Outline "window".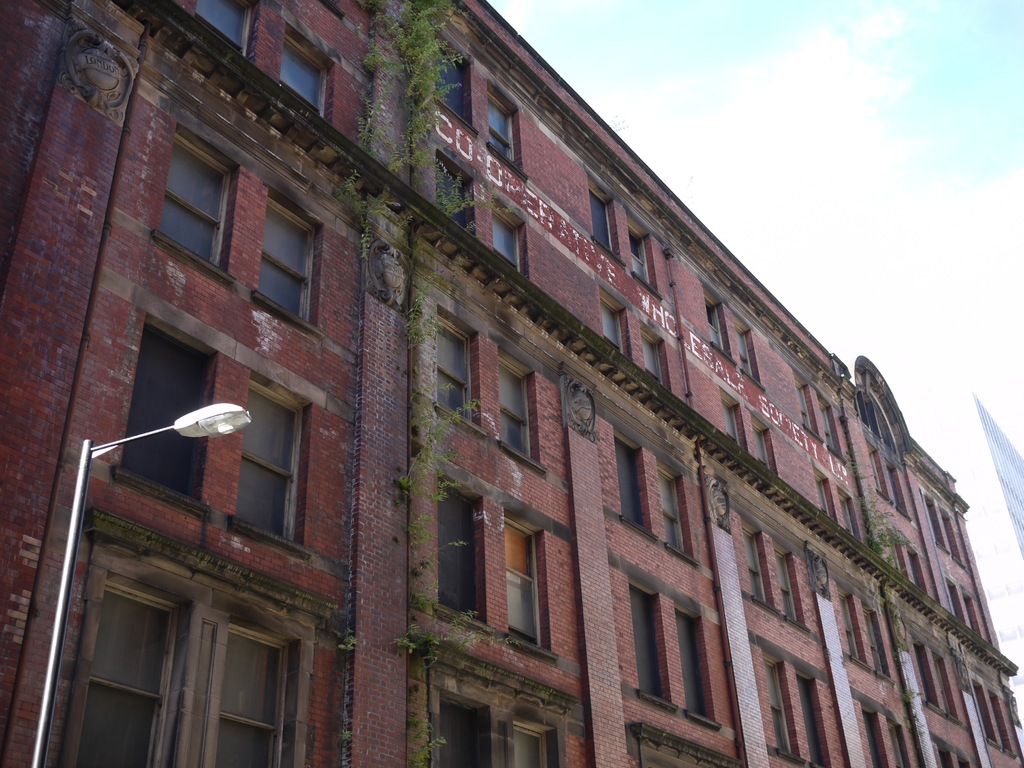
Outline: bbox=(814, 388, 847, 474).
